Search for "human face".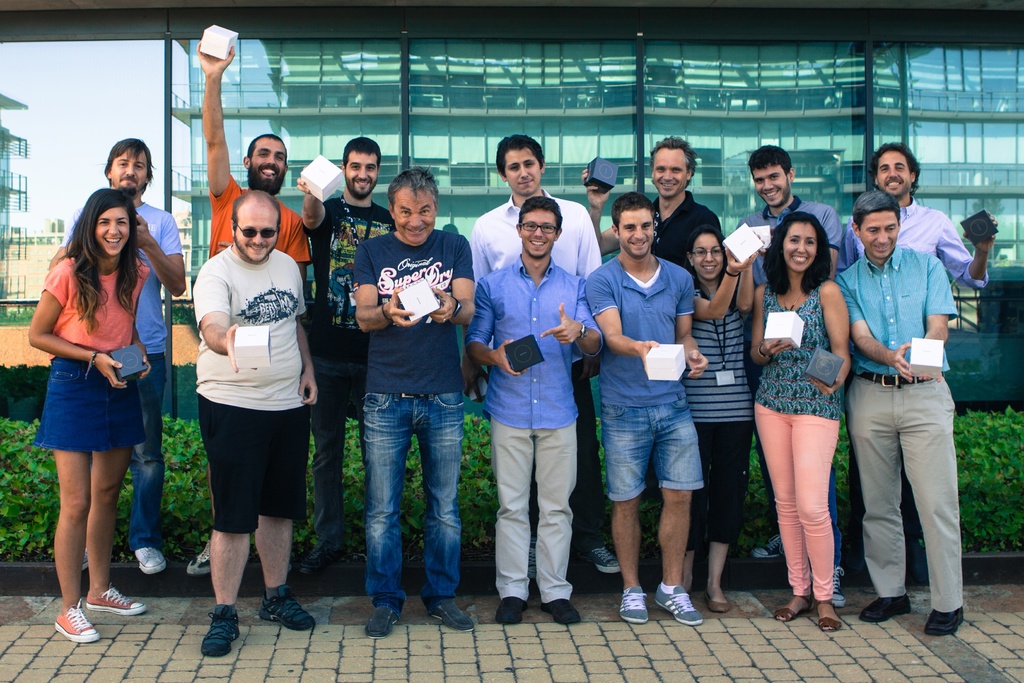
Found at (742,161,780,208).
